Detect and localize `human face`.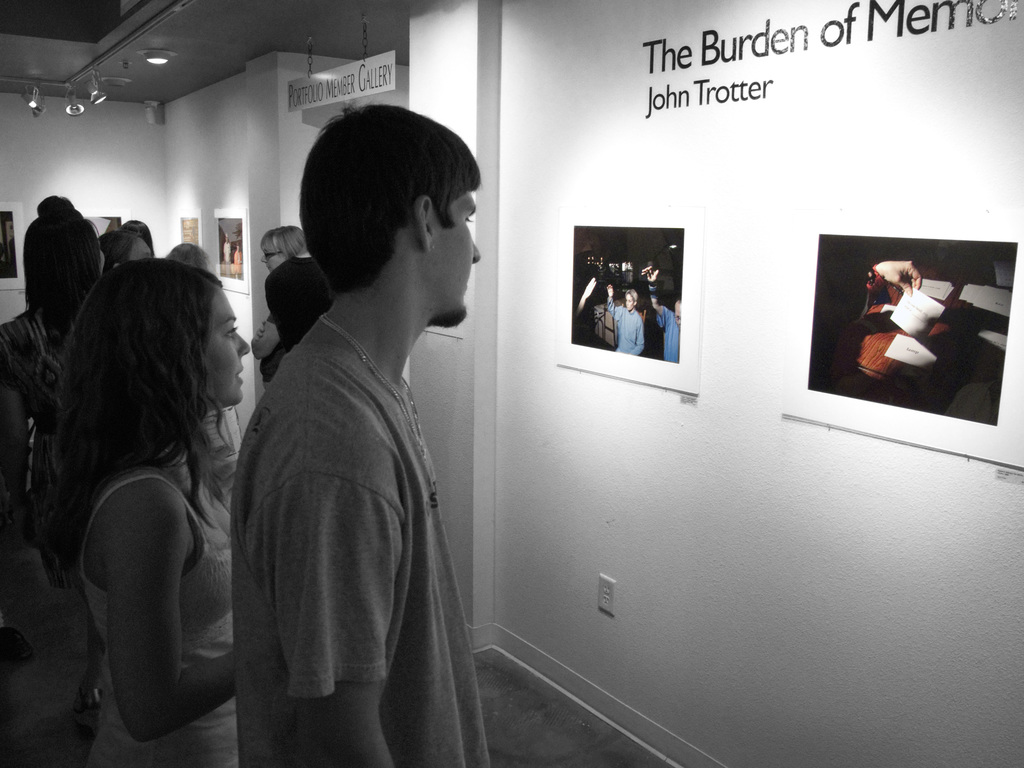
Localized at {"x1": 260, "y1": 248, "x2": 287, "y2": 270}.
